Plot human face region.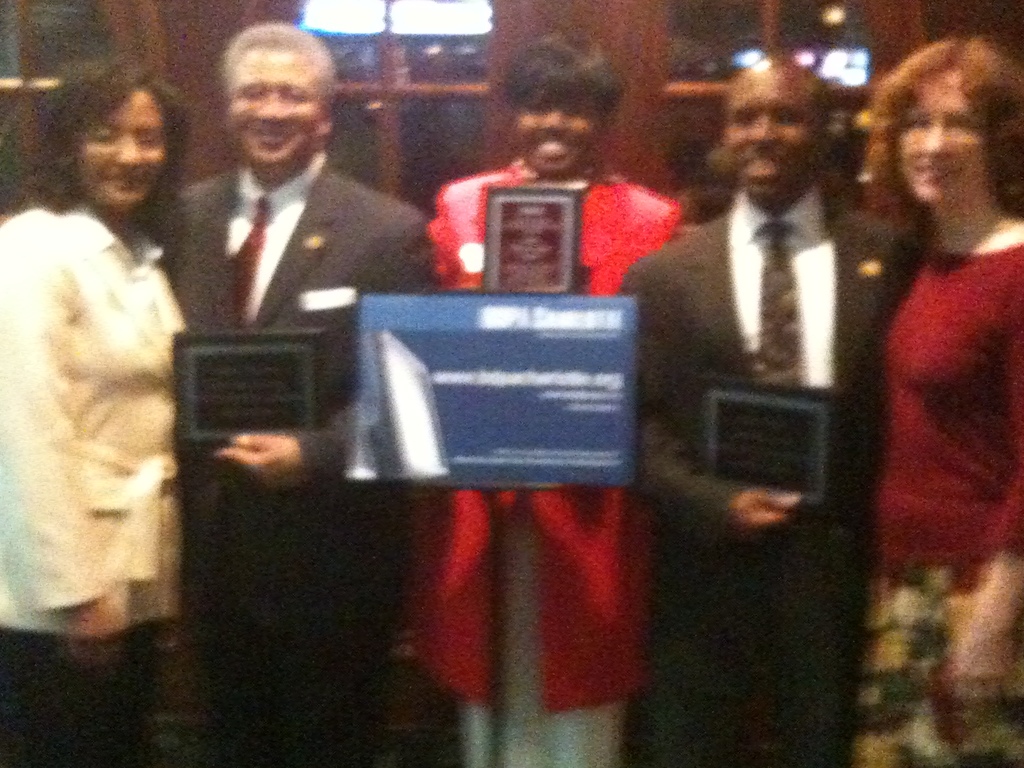
Plotted at select_region(900, 67, 981, 198).
